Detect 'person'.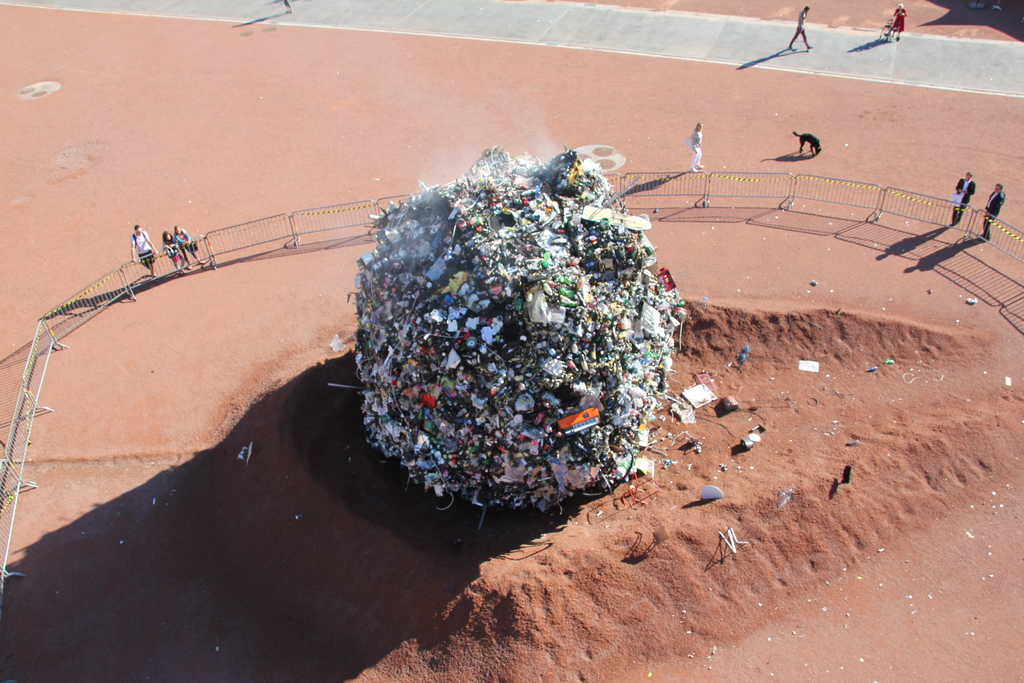
Detected at box=[893, 4, 907, 42].
